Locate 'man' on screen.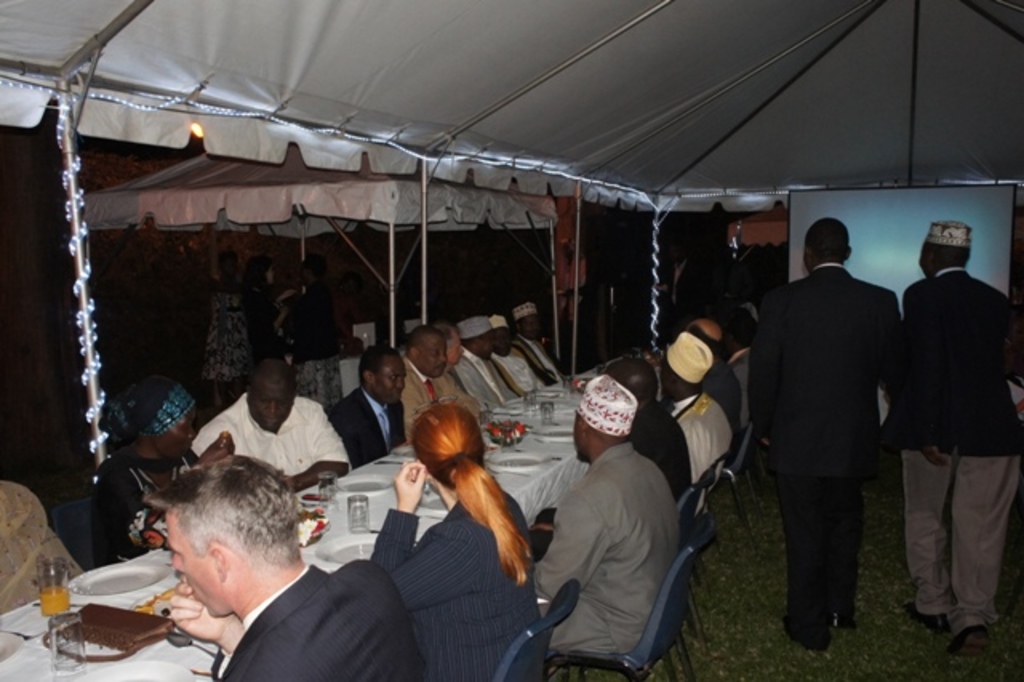
On screen at bbox=(659, 240, 702, 346).
